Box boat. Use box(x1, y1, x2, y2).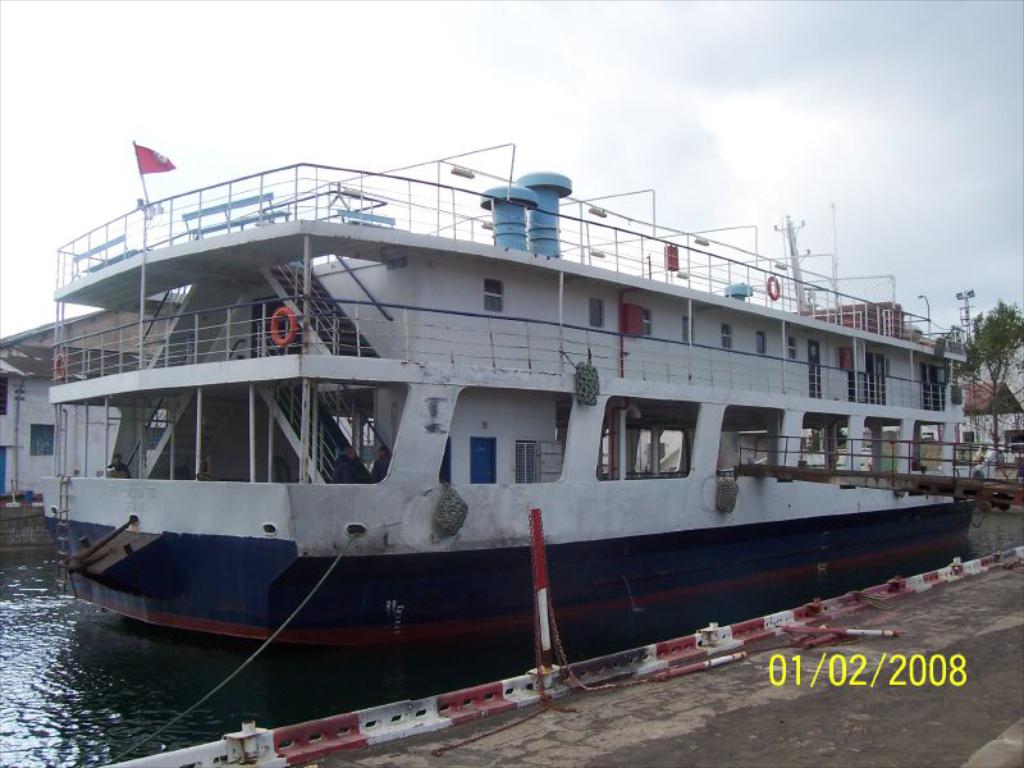
box(0, 88, 1023, 687).
